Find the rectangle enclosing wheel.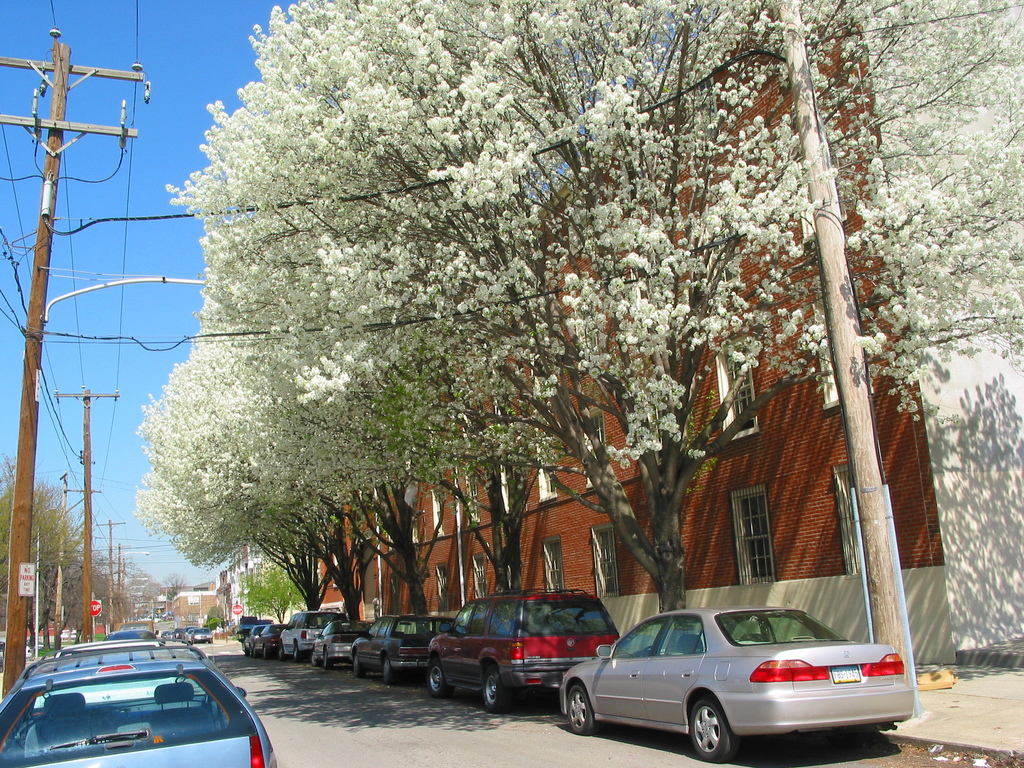
left=689, top=695, right=730, bottom=762.
